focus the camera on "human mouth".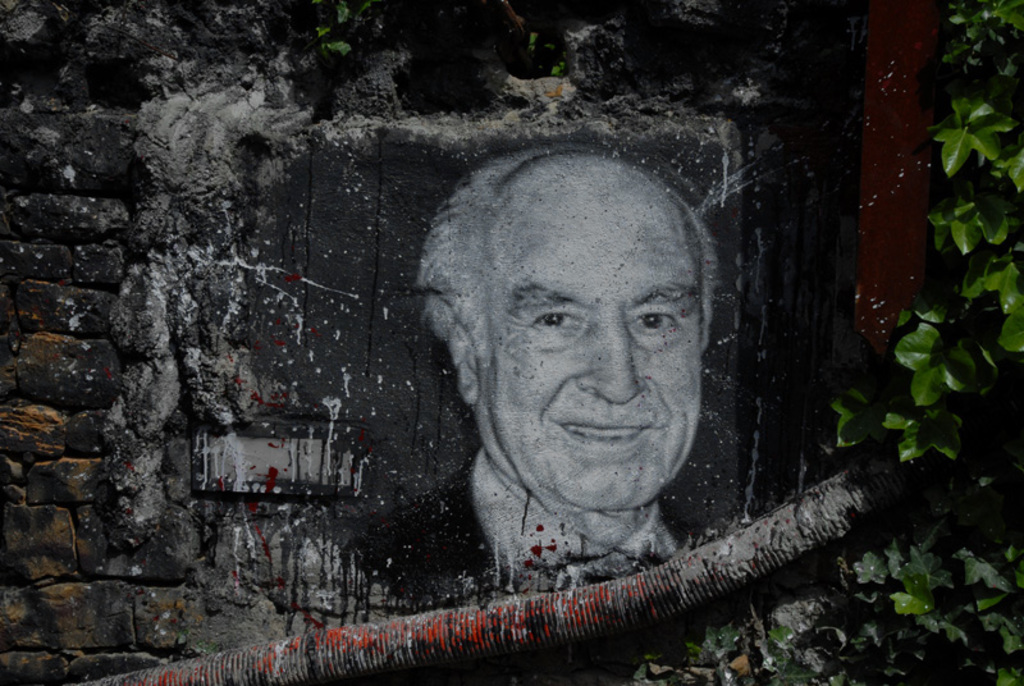
Focus region: [561, 413, 649, 444].
